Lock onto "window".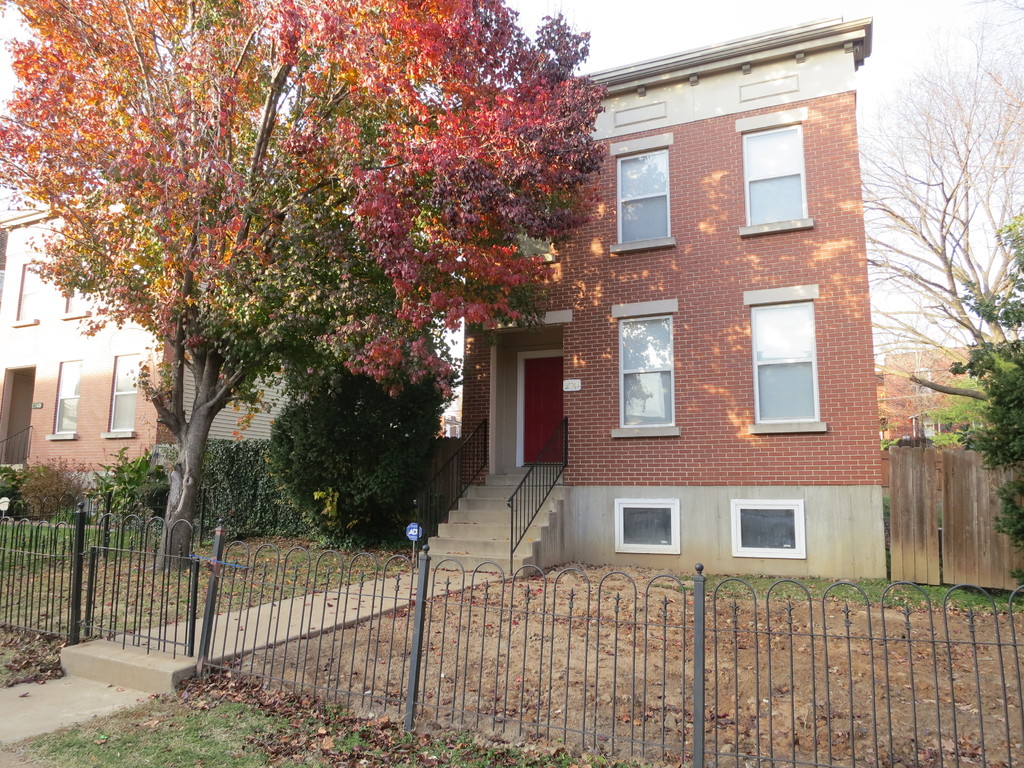
Locked: 56, 285, 96, 317.
